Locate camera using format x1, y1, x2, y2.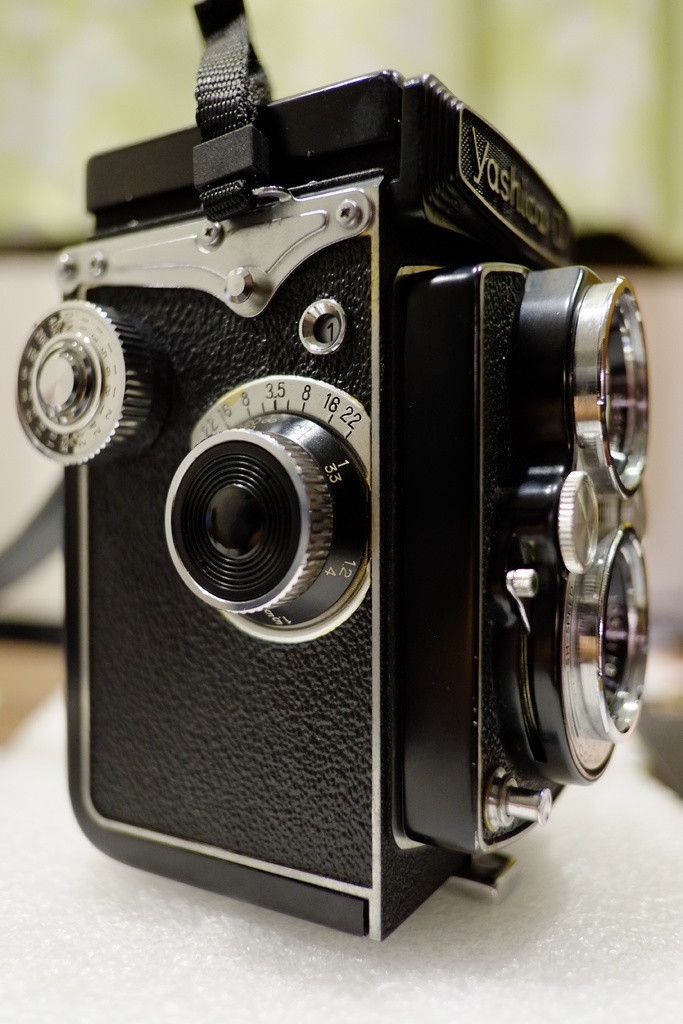
16, 57, 661, 926.
